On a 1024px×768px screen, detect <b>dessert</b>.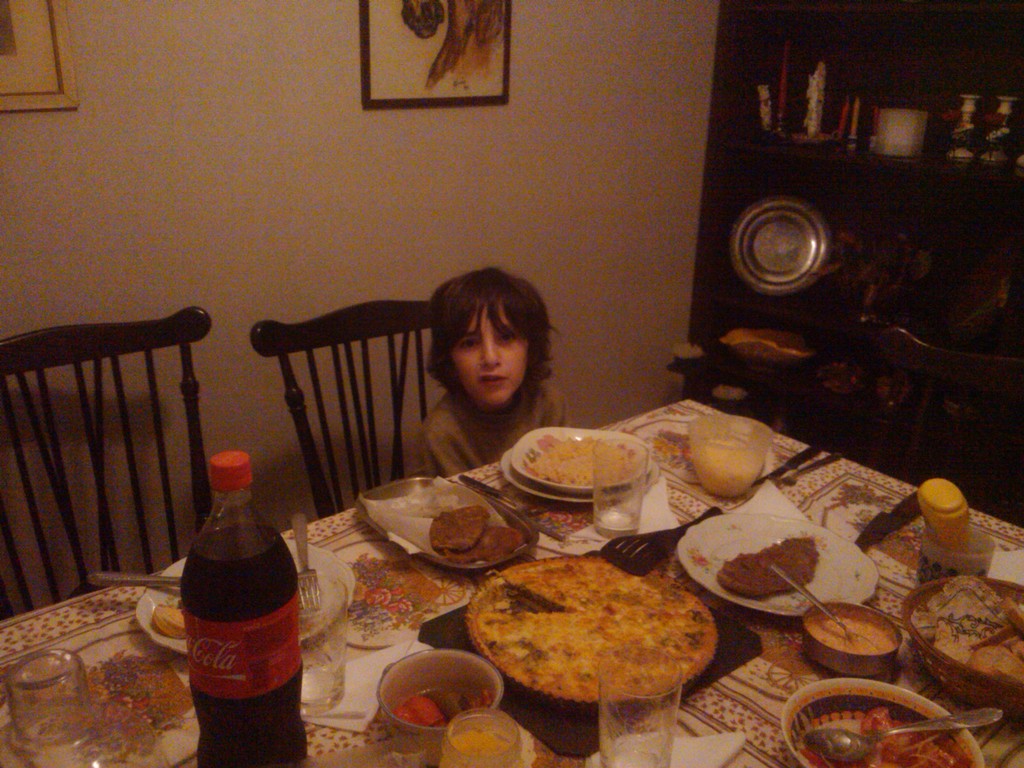
rect(464, 556, 714, 738).
